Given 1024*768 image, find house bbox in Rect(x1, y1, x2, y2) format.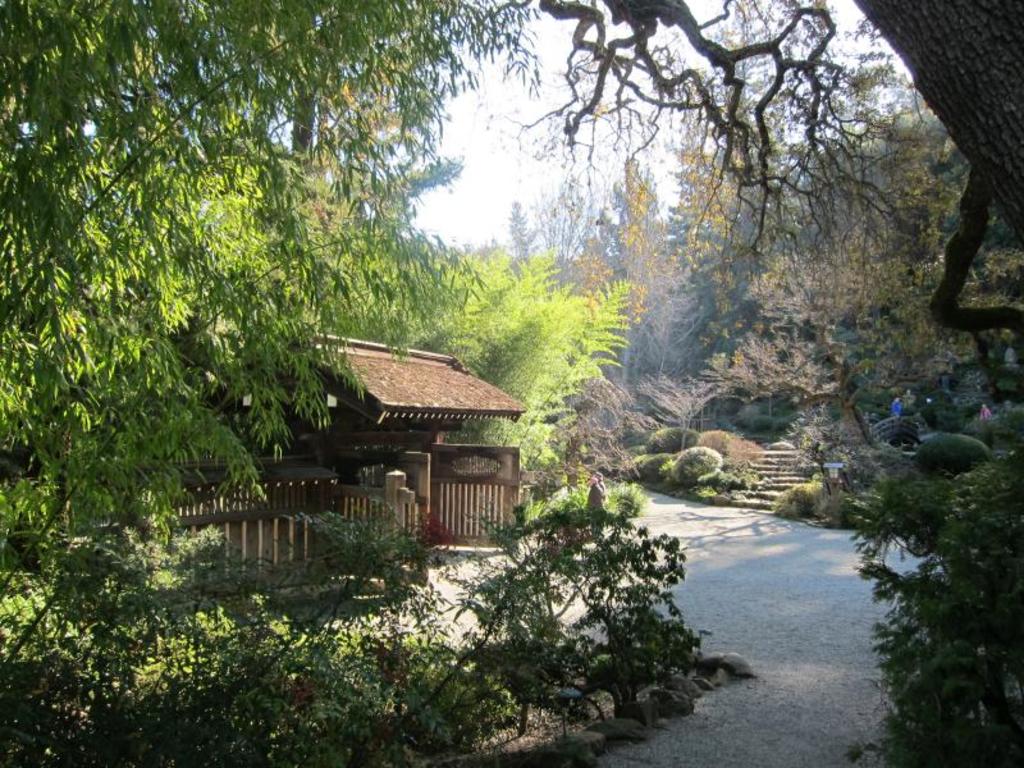
Rect(223, 307, 536, 538).
